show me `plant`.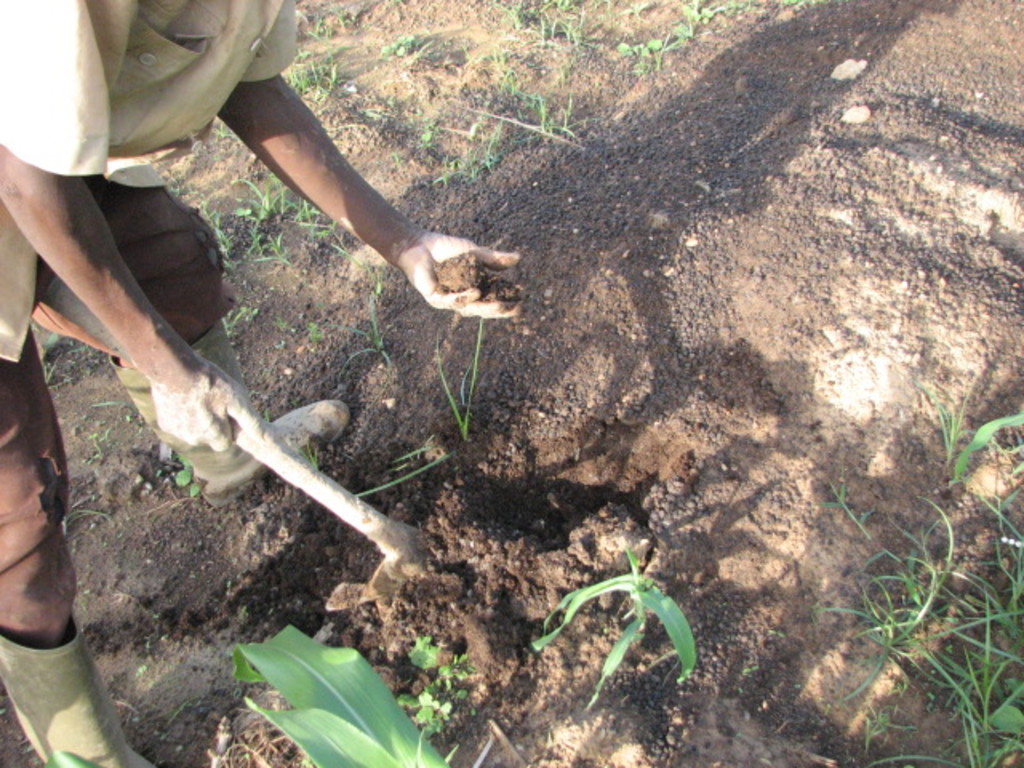
`plant` is here: crop(205, 178, 304, 290).
